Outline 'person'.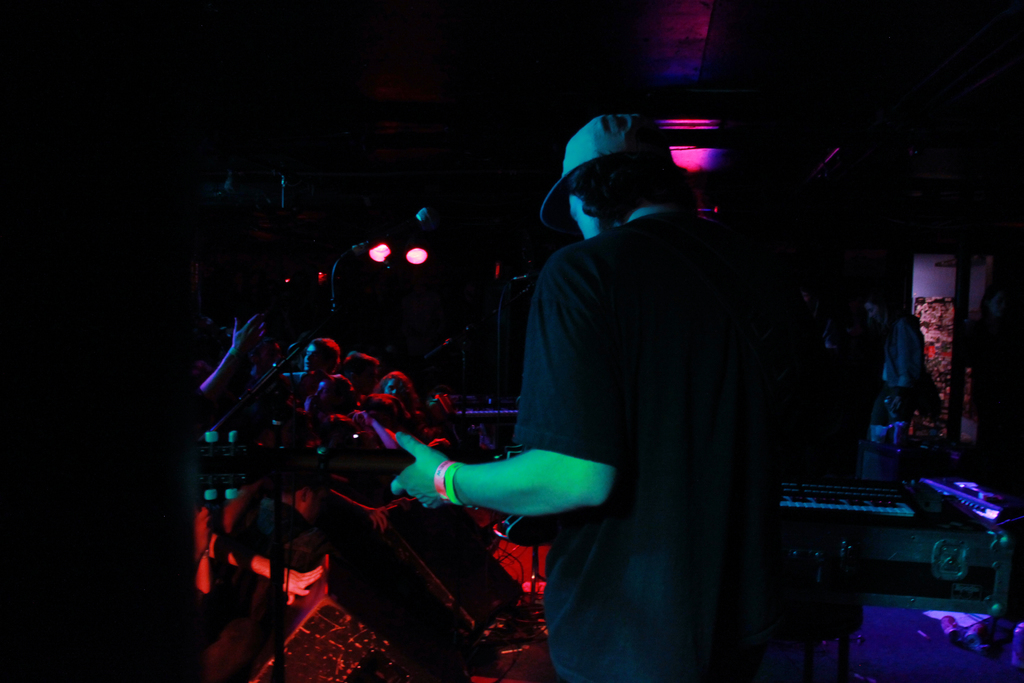
Outline: detection(482, 110, 802, 679).
